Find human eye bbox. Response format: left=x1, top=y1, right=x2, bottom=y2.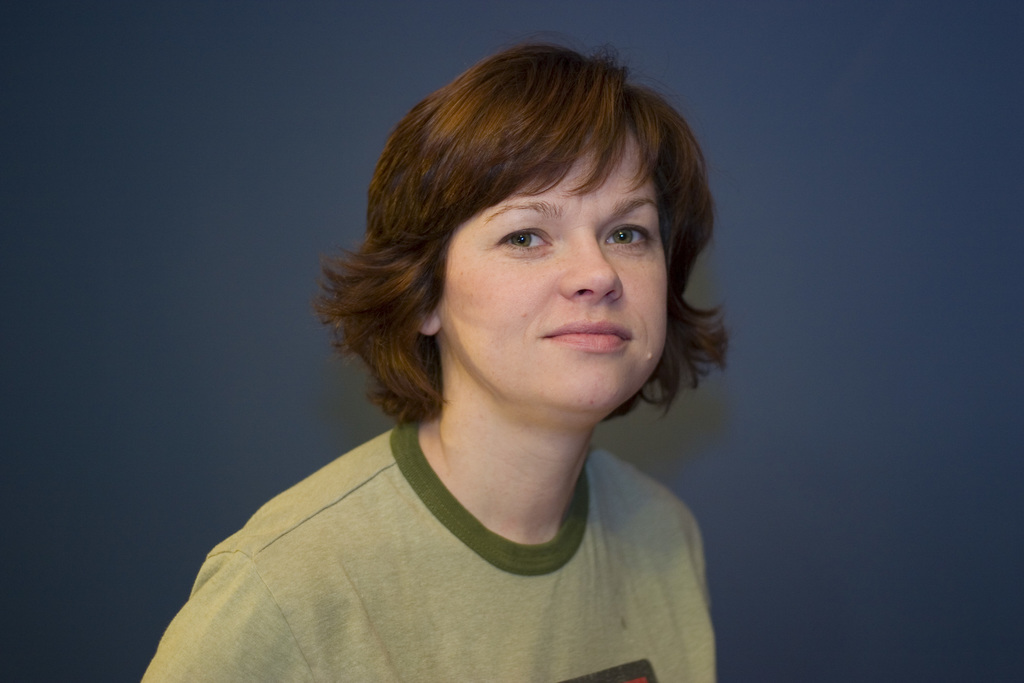
left=600, top=220, right=648, bottom=252.
